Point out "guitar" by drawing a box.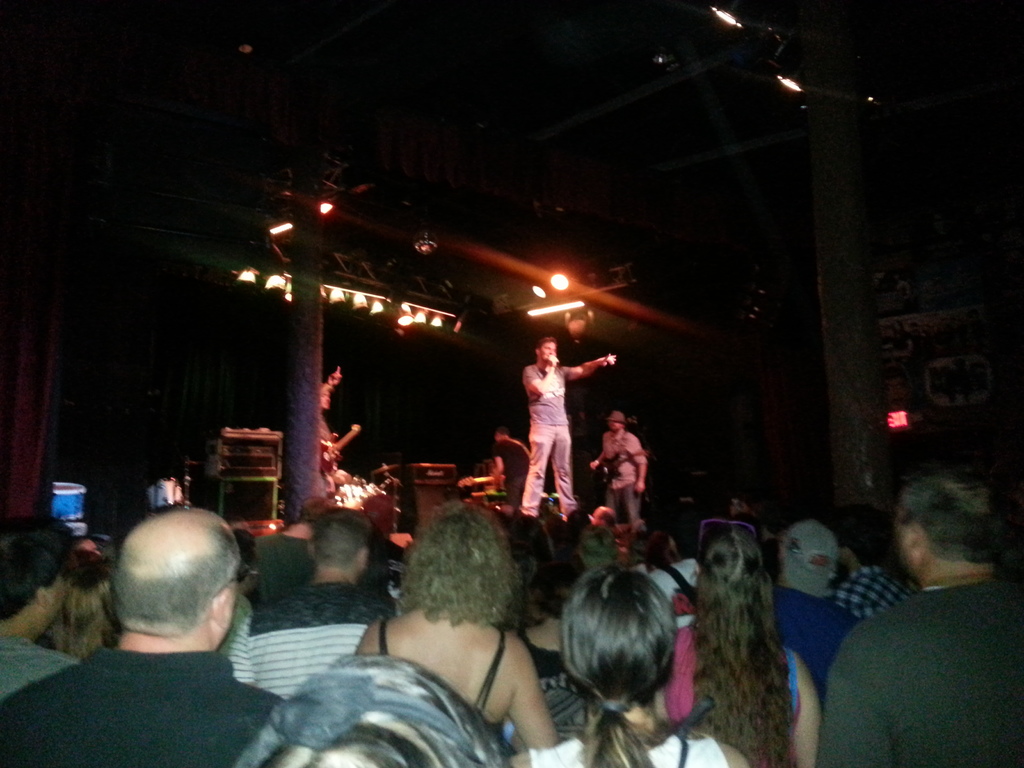
(left=315, top=419, right=363, bottom=475).
